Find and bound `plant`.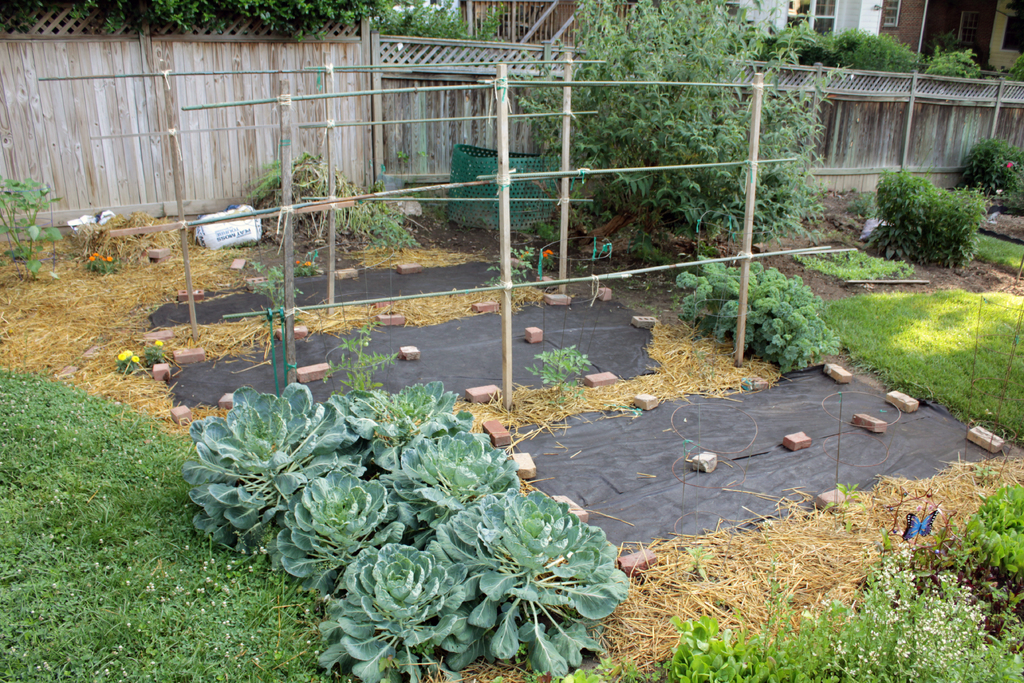
Bound: BBox(519, 342, 591, 406).
